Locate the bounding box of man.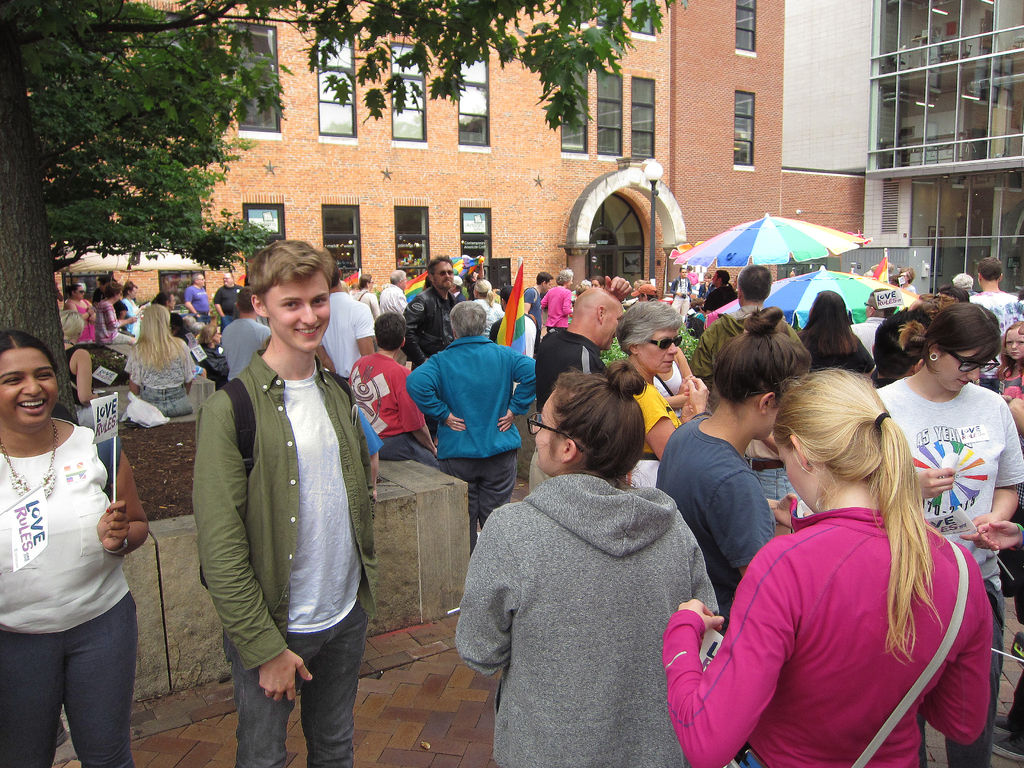
Bounding box: {"x1": 634, "y1": 285, "x2": 660, "y2": 302}.
